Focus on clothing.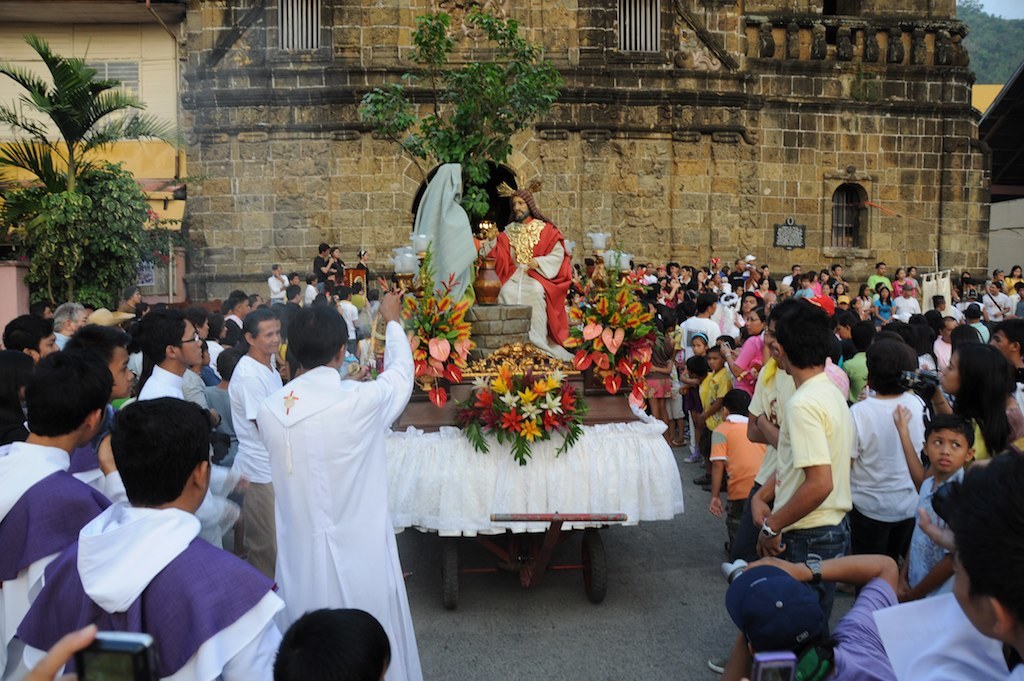
Focused at region(3, 489, 286, 680).
